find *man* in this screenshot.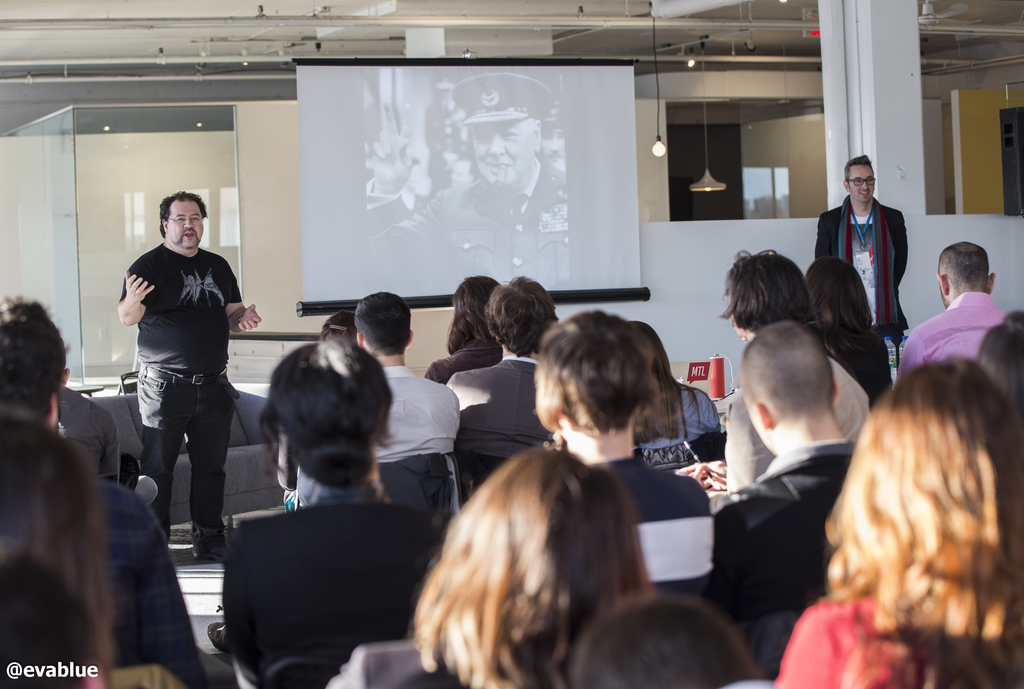
The bounding box for *man* is x1=892 y1=244 x2=1007 y2=385.
